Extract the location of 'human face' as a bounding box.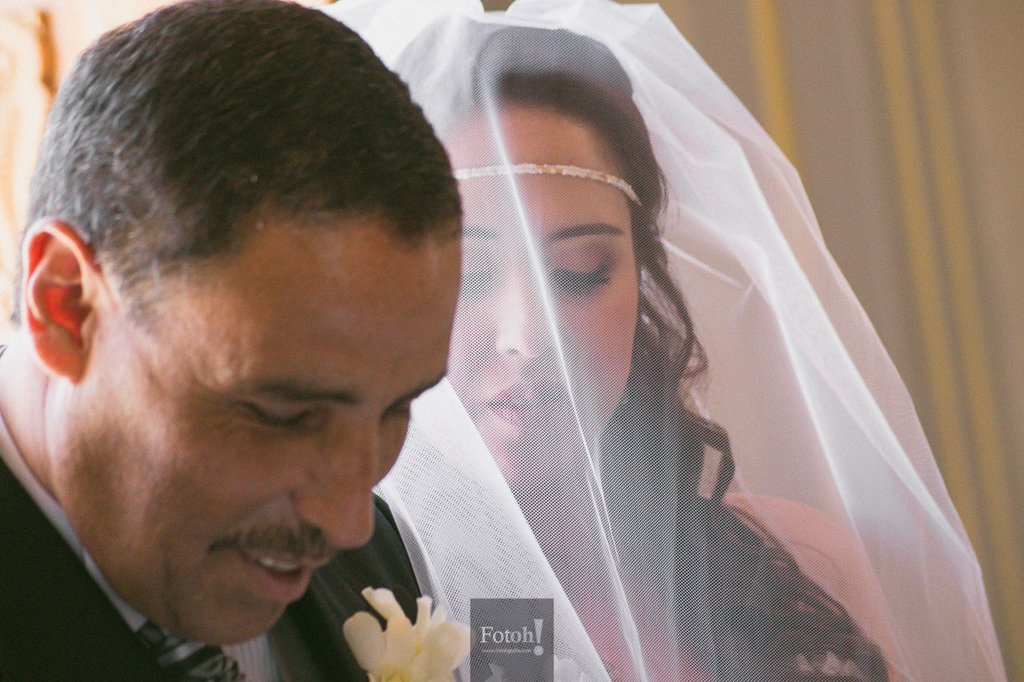
82, 249, 466, 644.
